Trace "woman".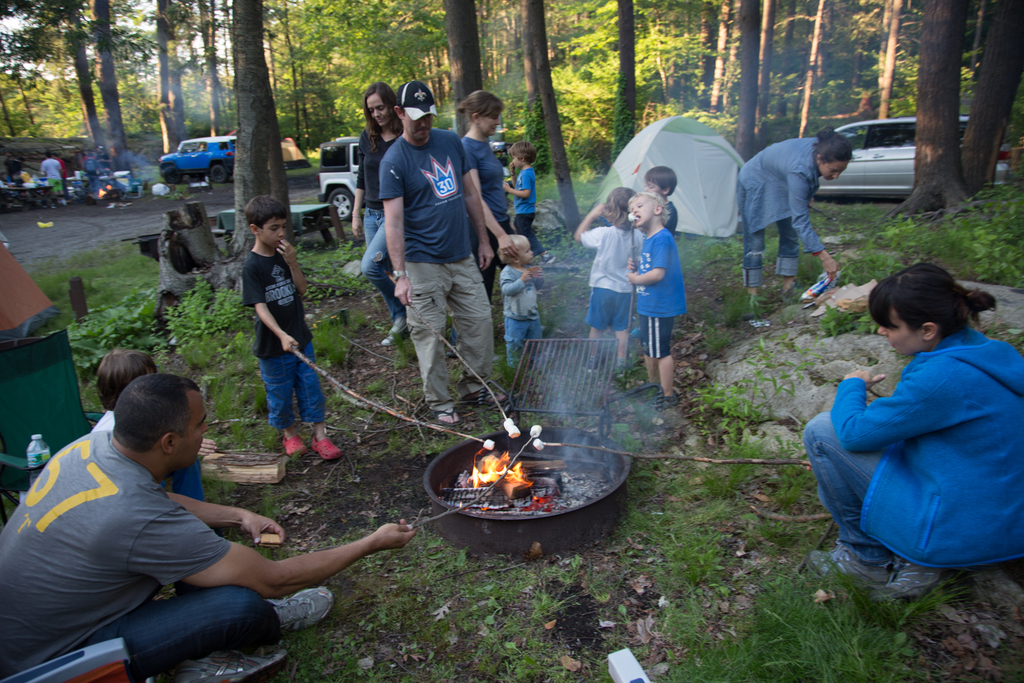
Traced to box=[735, 122, 852, 311].
